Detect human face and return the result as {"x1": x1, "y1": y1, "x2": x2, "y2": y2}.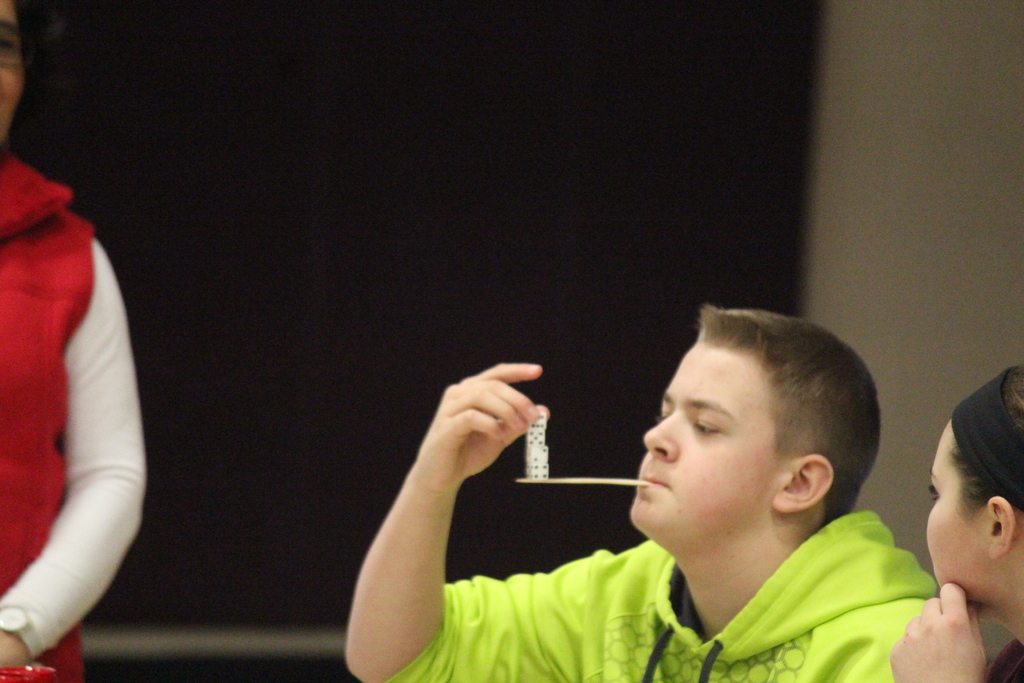
{"x1": 630, "y1": 340, "x2": 778, "y2": 536}.
